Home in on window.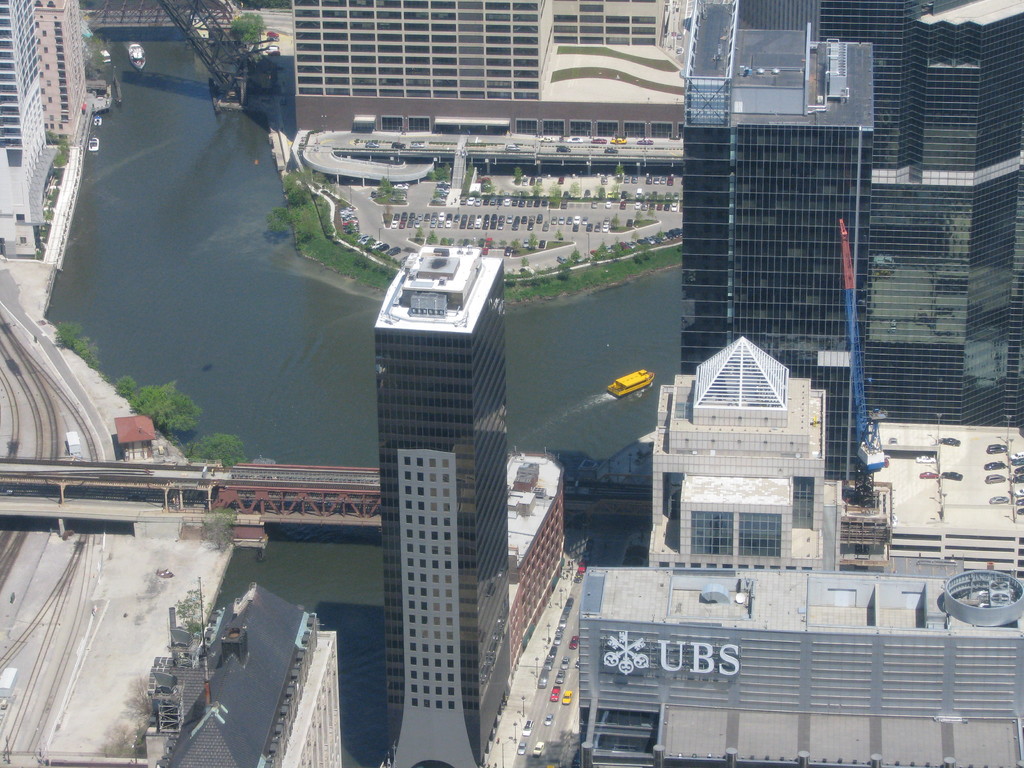
Homed in at 541/114/563/135.
